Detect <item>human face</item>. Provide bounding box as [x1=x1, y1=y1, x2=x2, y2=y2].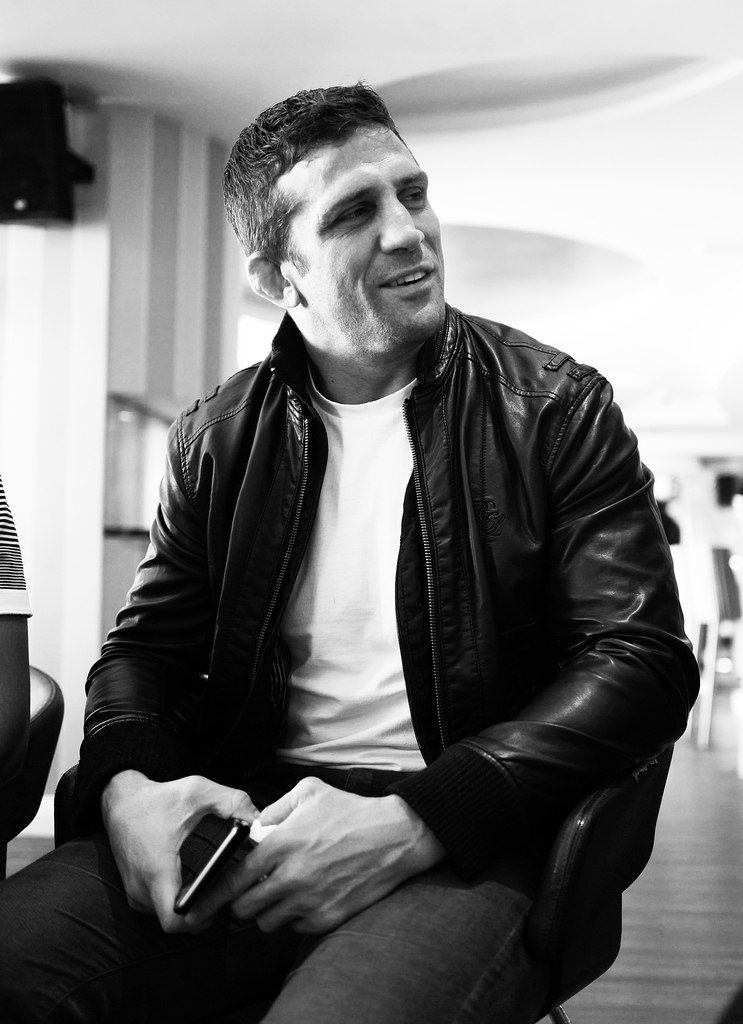
[x1=292, y1=124, x2=442, y2=351].
